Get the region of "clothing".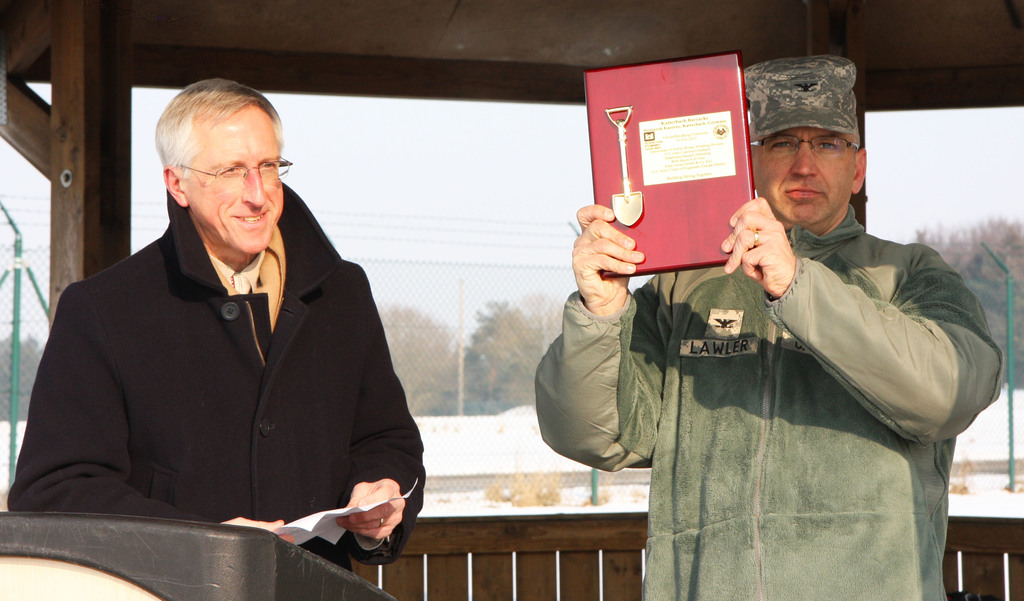
[0, 211, 427, 556].
